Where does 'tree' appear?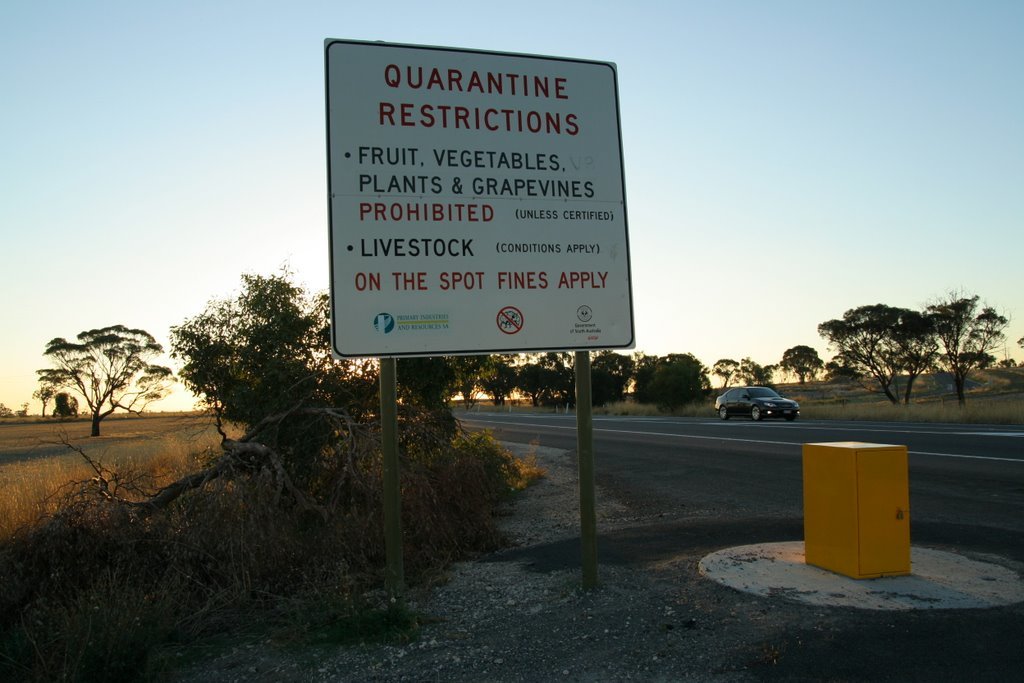
Appears at crop(47, 388, 79, 417).
